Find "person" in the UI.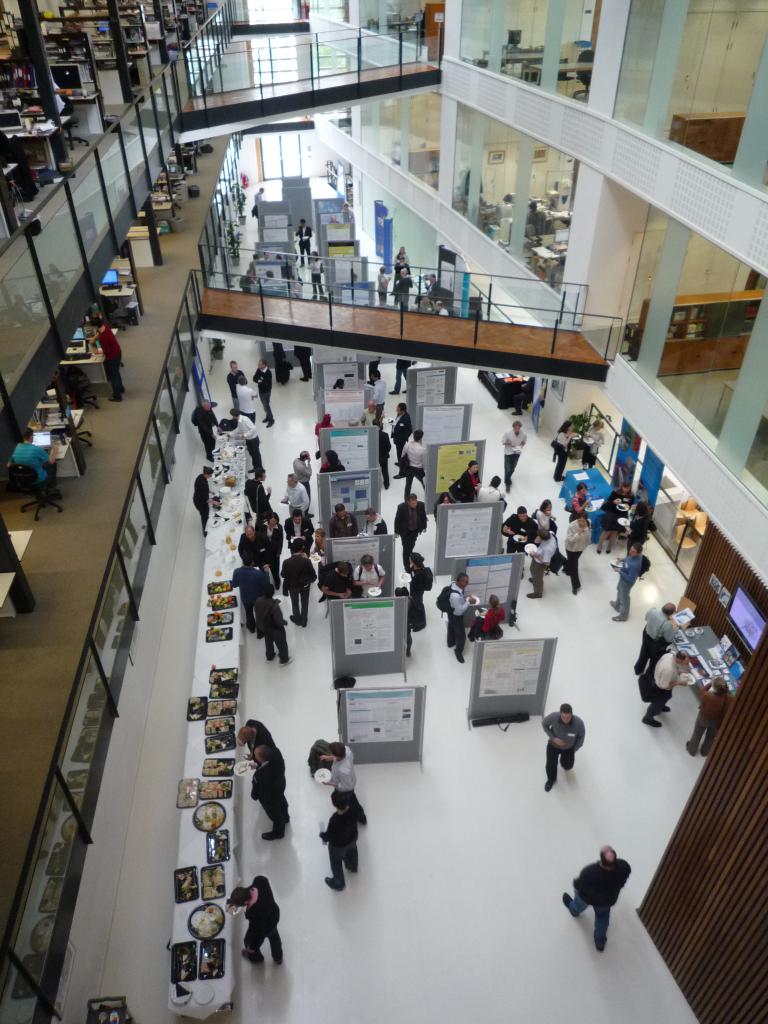
UI element at bbox=[230, 374, 256, 412].
